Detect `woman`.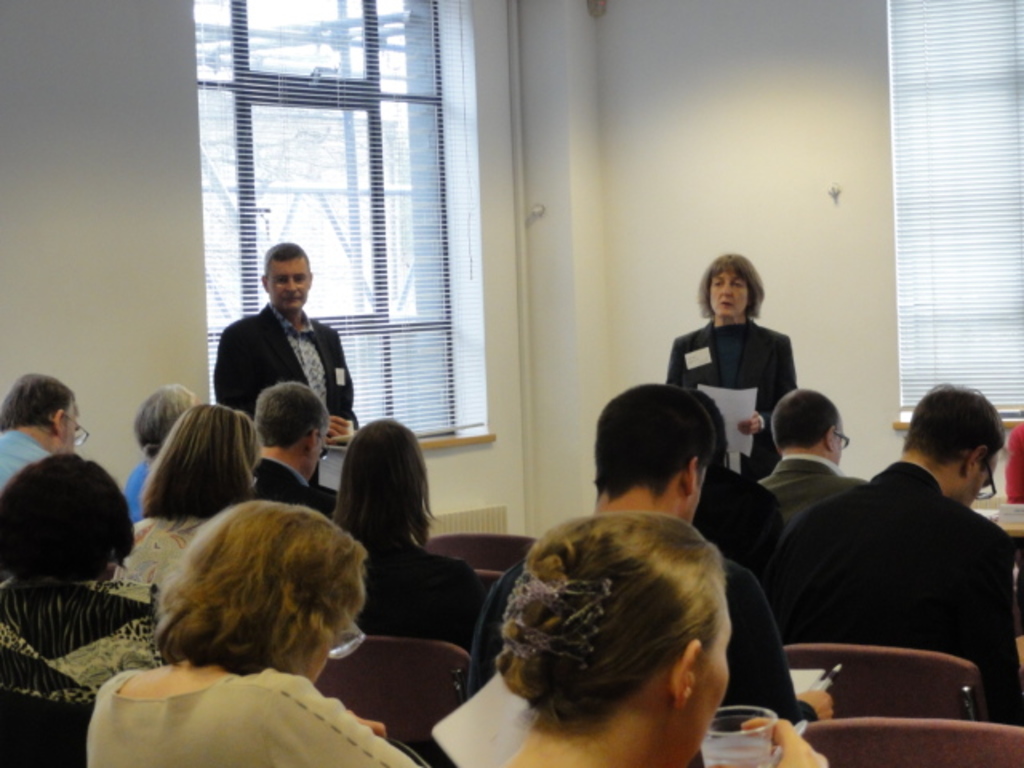
Detected at 672, 256, 800, 448.
